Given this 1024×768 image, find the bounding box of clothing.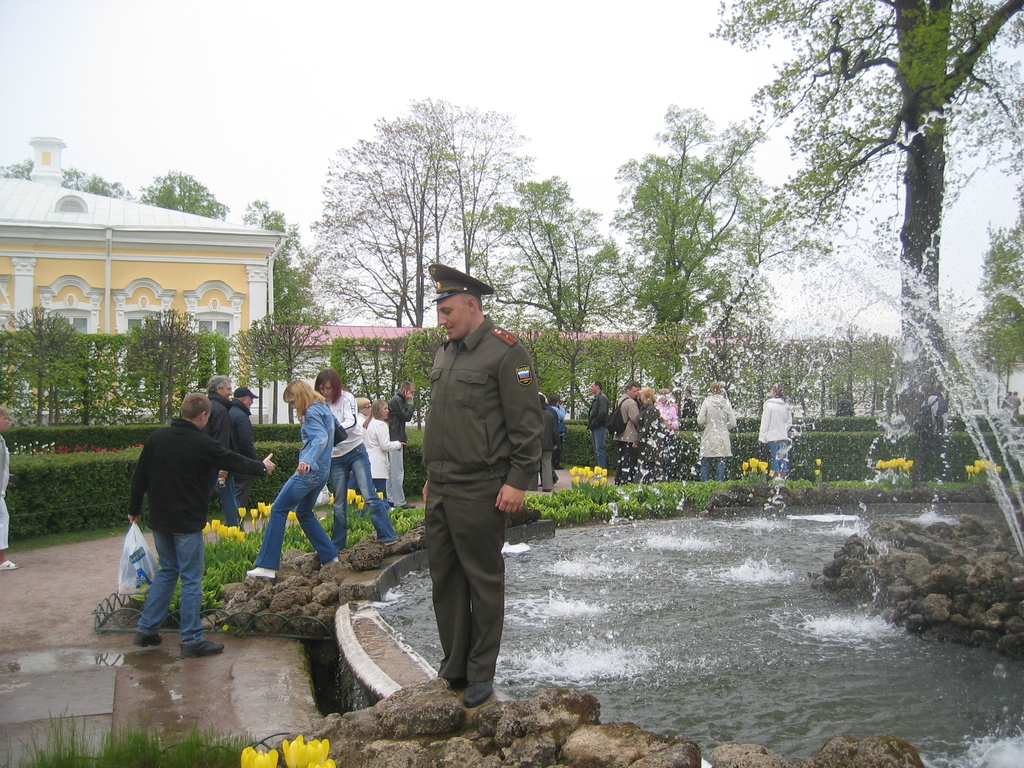
<bbox>706, 456, 732, 486</bbox>.
